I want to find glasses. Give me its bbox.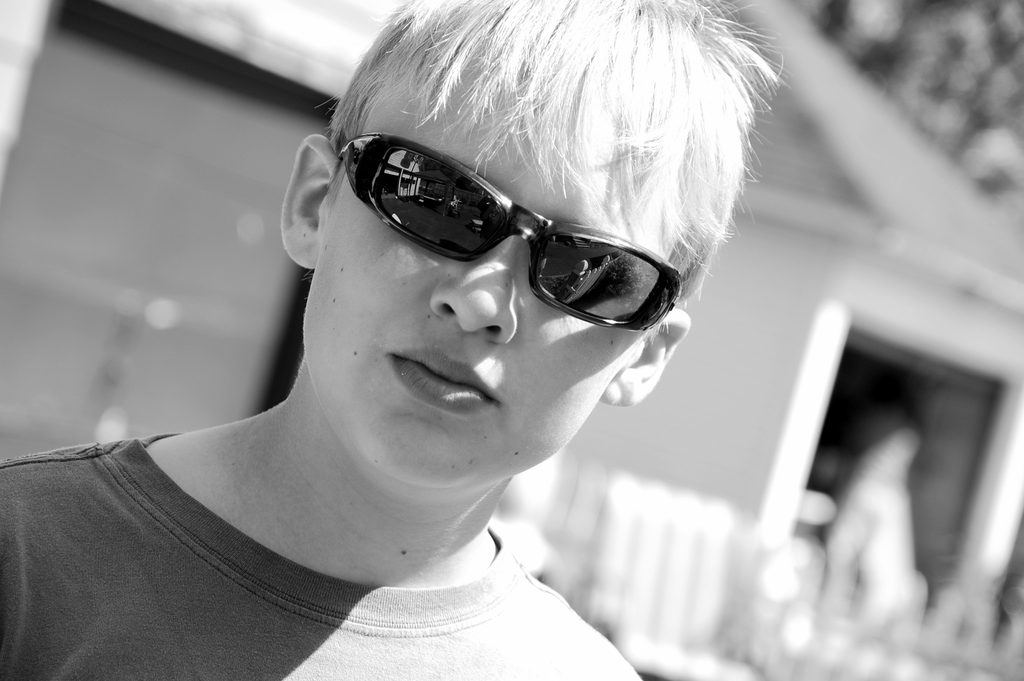
Rect(335, 126, 651, 297).
